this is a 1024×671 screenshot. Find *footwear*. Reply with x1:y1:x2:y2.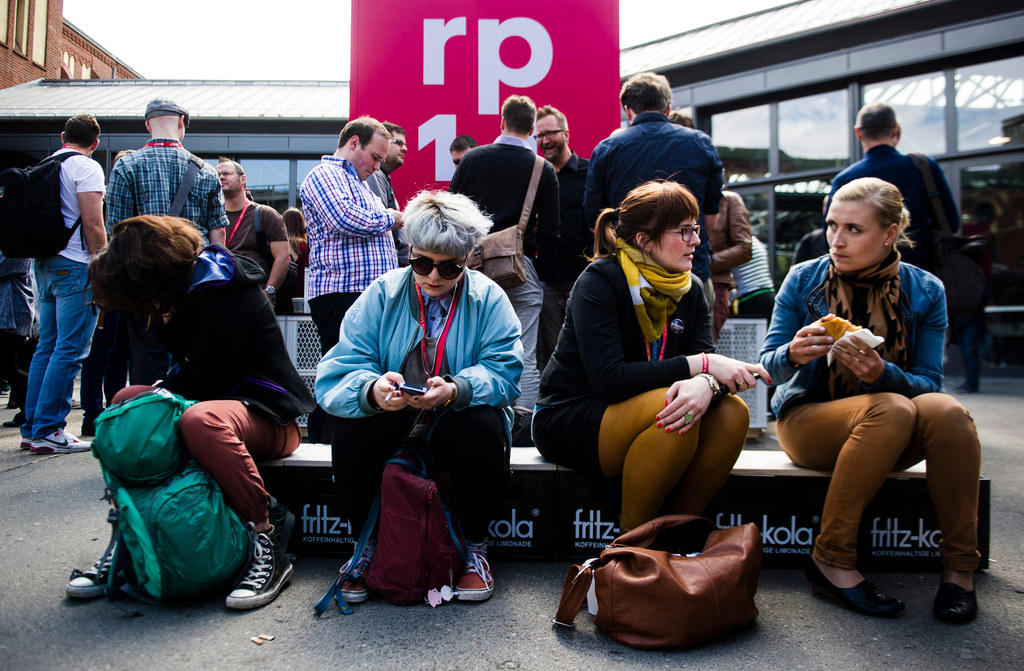
221:519:296:612.
